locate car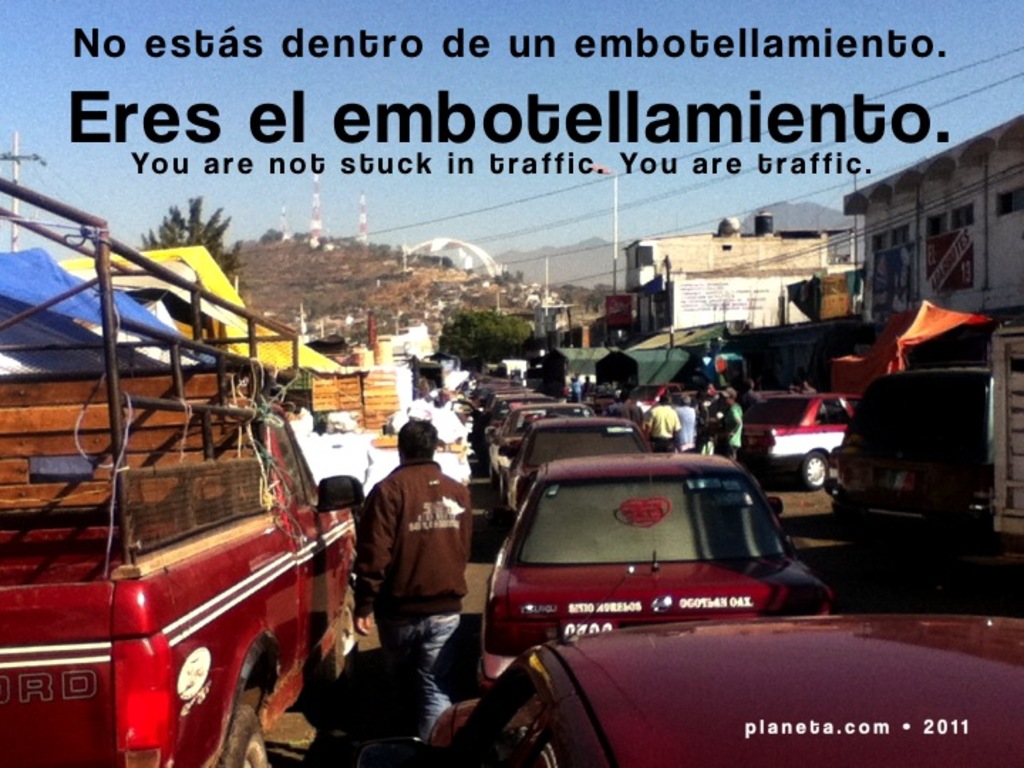
pyautogui.locateOnScreen(421, 614, 1023, 767)
